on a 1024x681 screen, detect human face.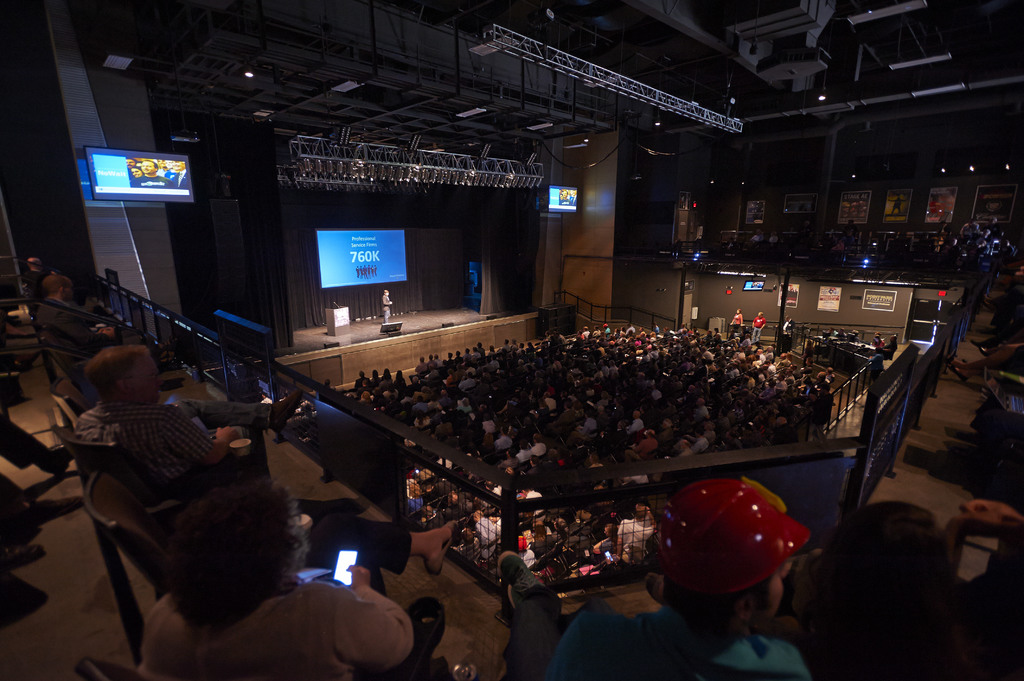
box=[164, 160, 171, 167].
